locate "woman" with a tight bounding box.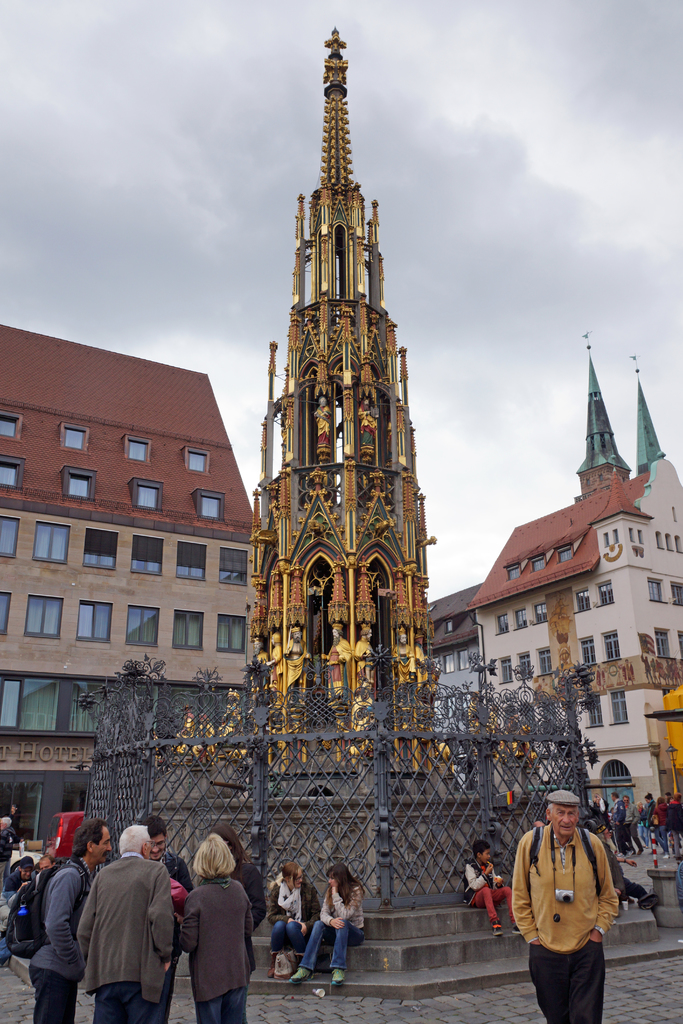
185:829:260:1023.
